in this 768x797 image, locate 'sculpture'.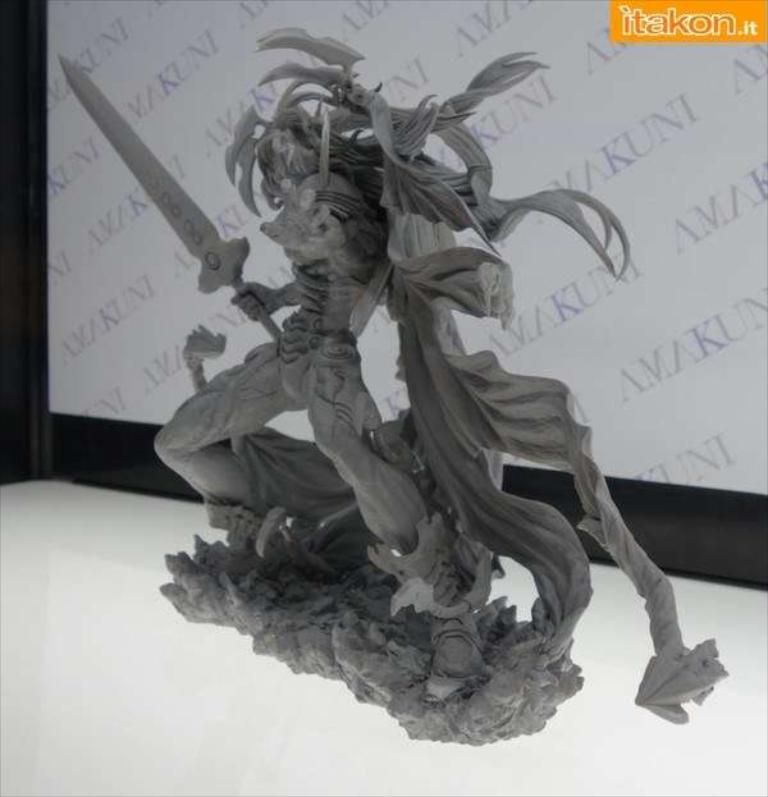
Bounding box: x1=113, y1=35, x2=700, y2=741.
